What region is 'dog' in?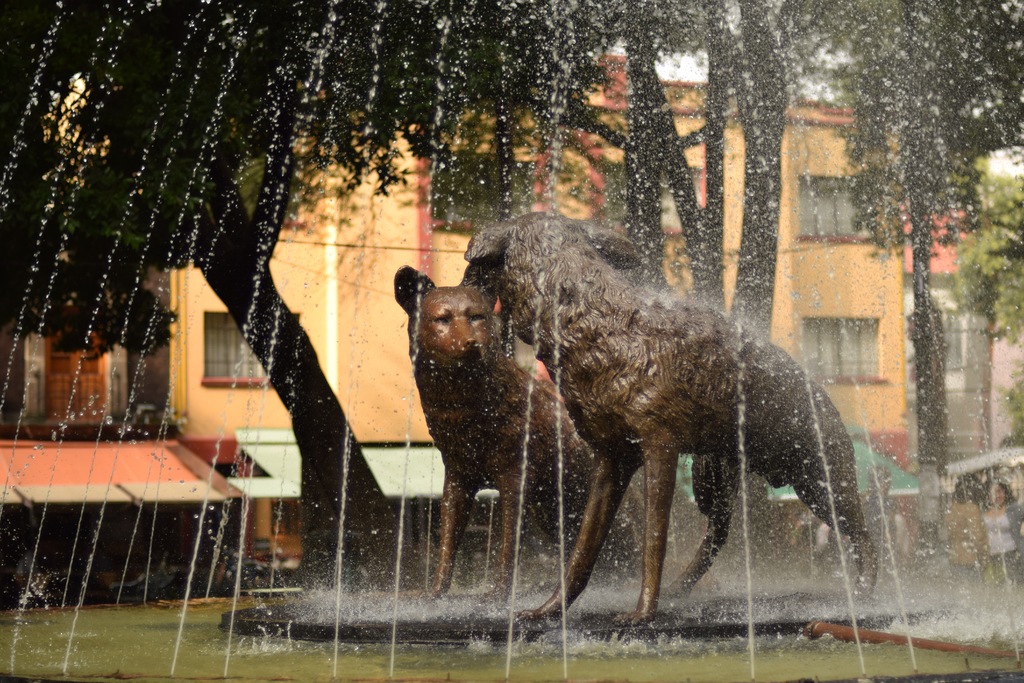
detection(394, 261, 724, 604).
